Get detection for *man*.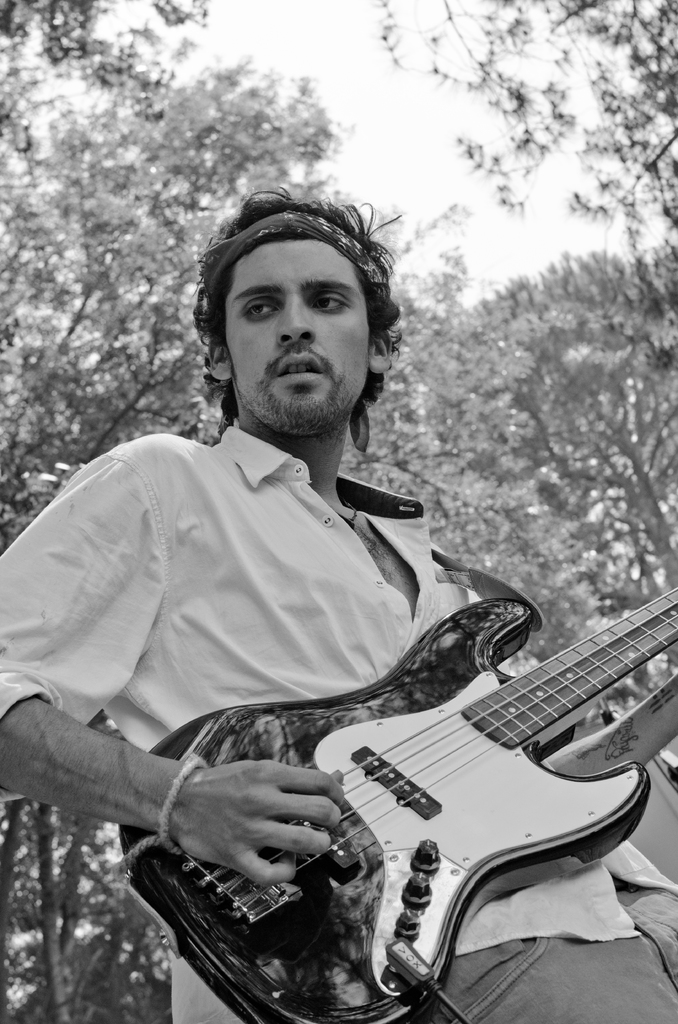
Detection: <region>0, 192, 677, 1023</region>.
